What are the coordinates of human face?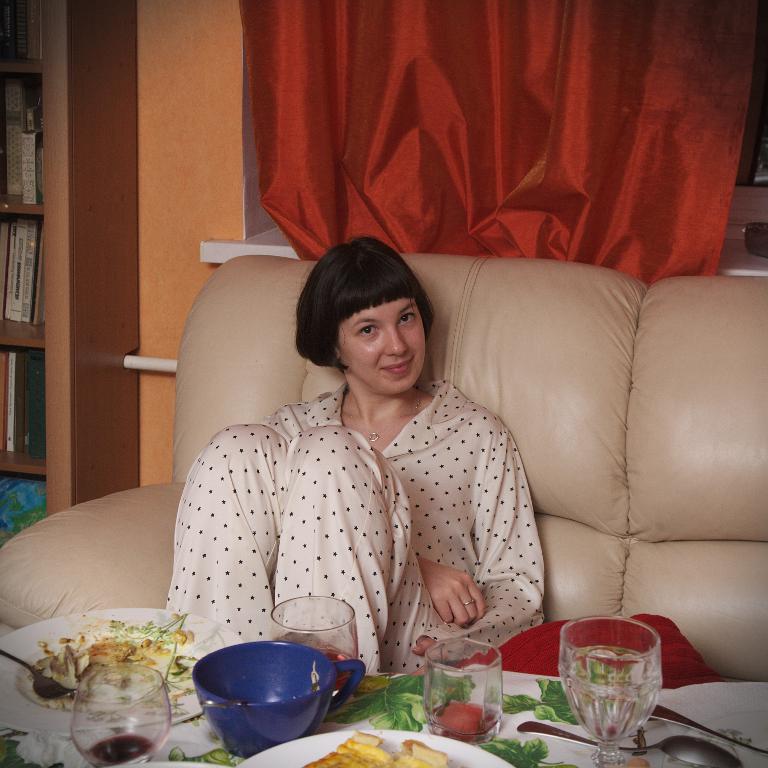
bbox(332, 279, 427, 392).
